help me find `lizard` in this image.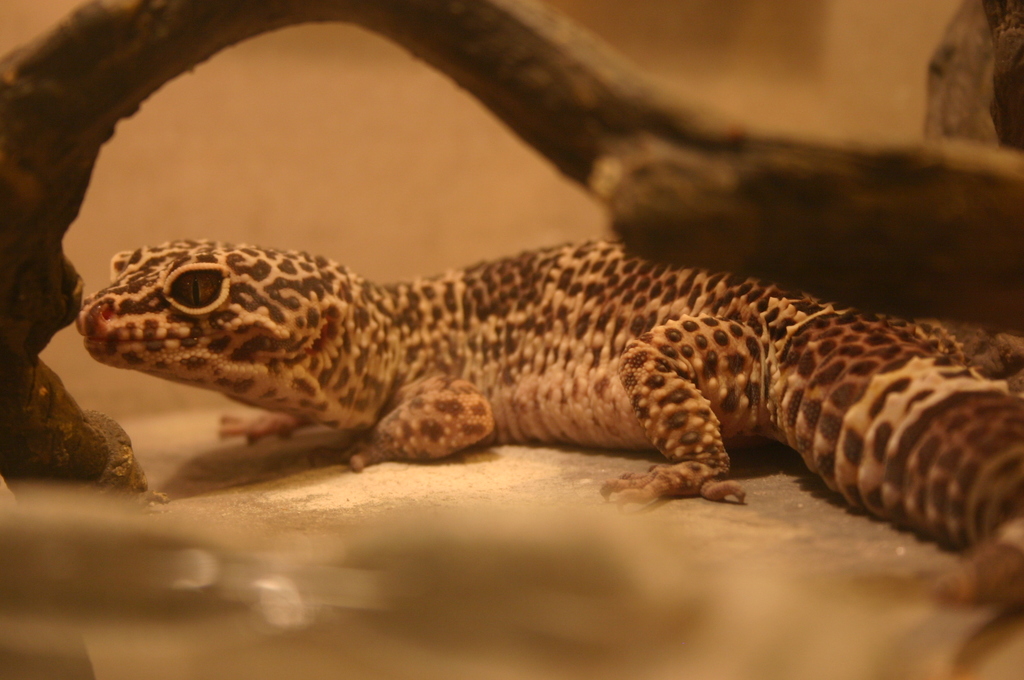
Found it: x1=75, y1=234, x2=1023, y2=554.
